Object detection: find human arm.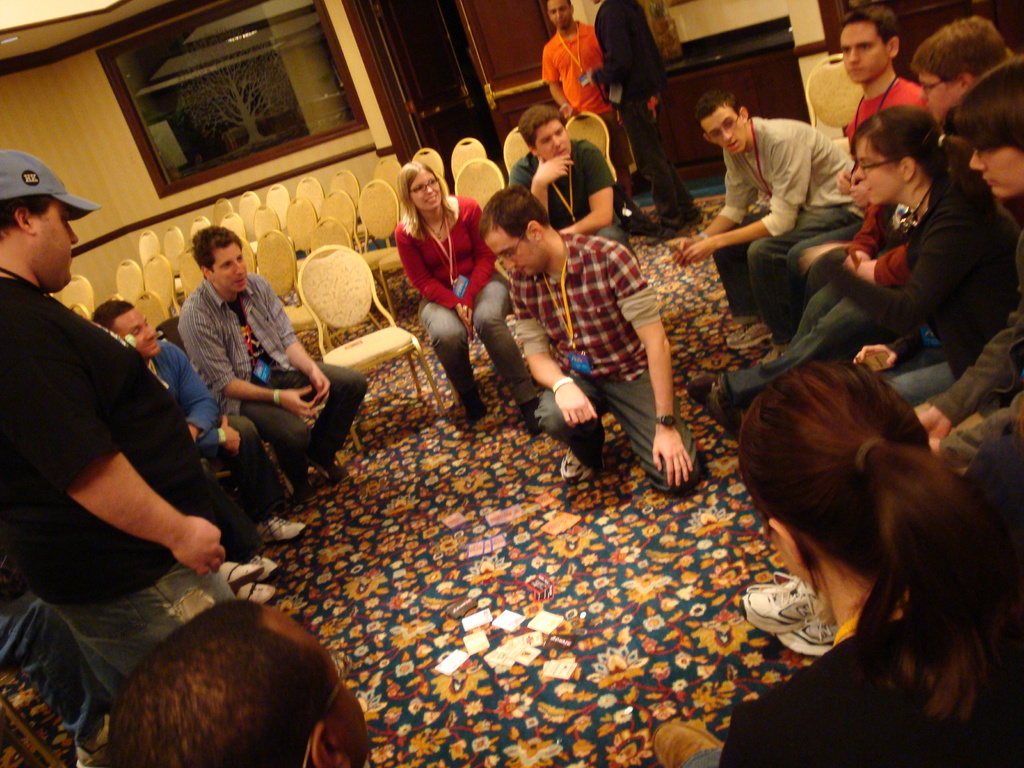
region(508, 273, 596, 428).
